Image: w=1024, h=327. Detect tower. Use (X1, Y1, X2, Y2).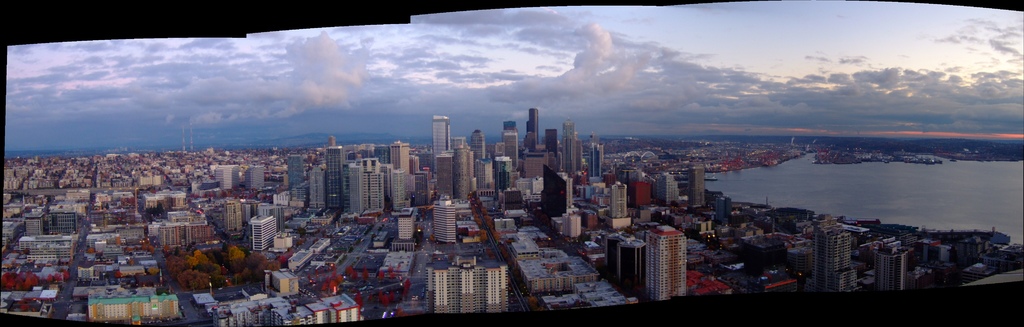
(684, 164, 711, 207).
